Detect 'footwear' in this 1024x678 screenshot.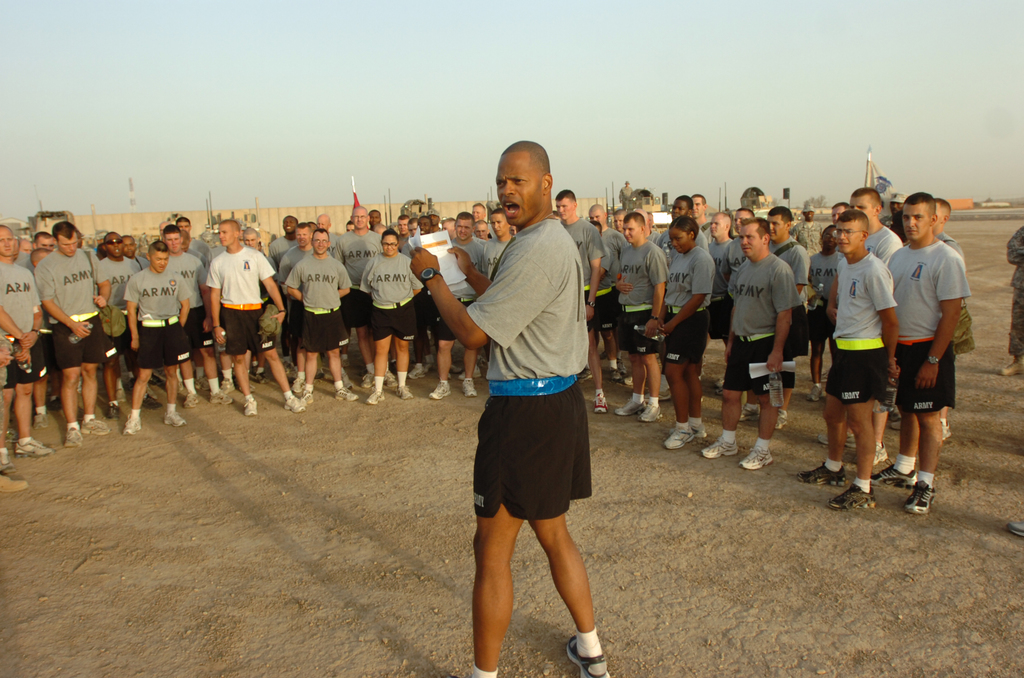
Detection: box=[817, 430, 858, 449].
